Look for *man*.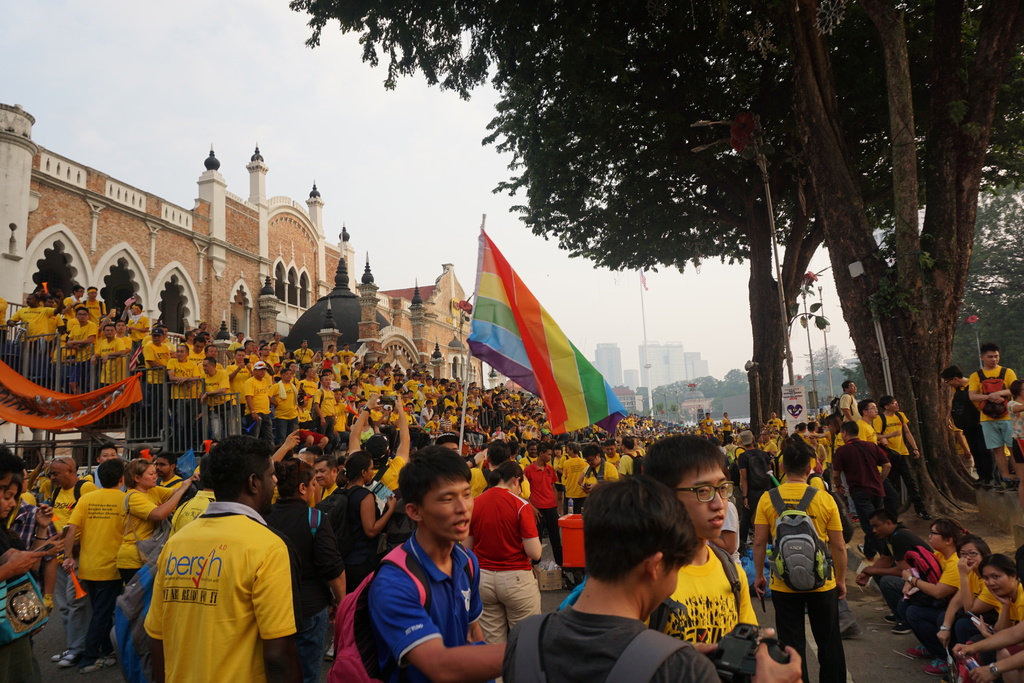
Found: <box>856,397,902,513</box>.
